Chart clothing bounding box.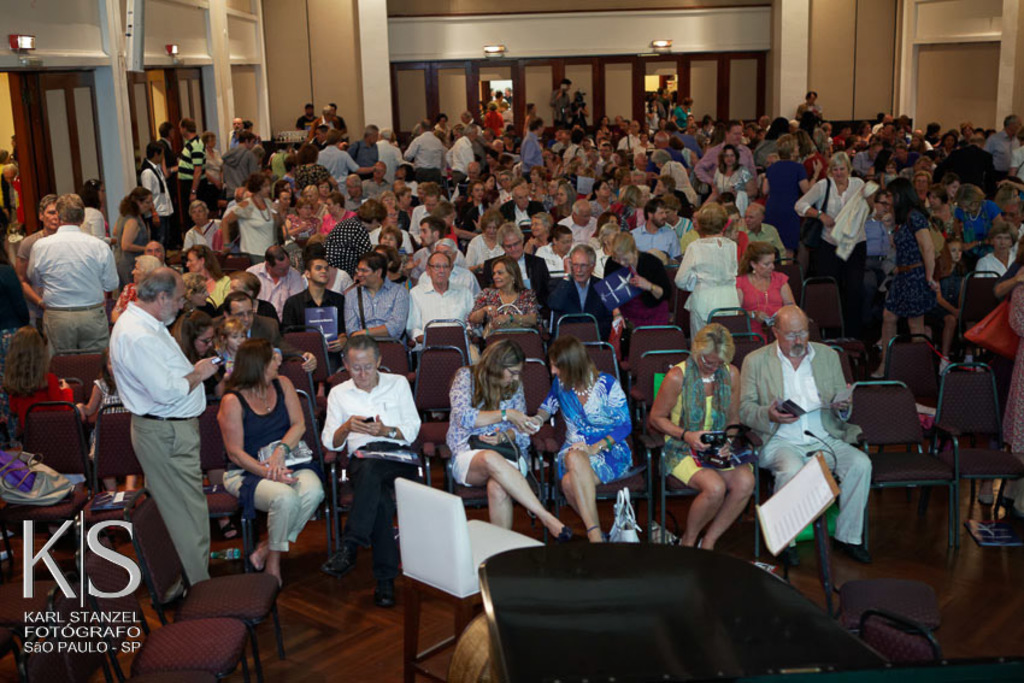
Charted: bbox=[353, 139, 382, 173].
